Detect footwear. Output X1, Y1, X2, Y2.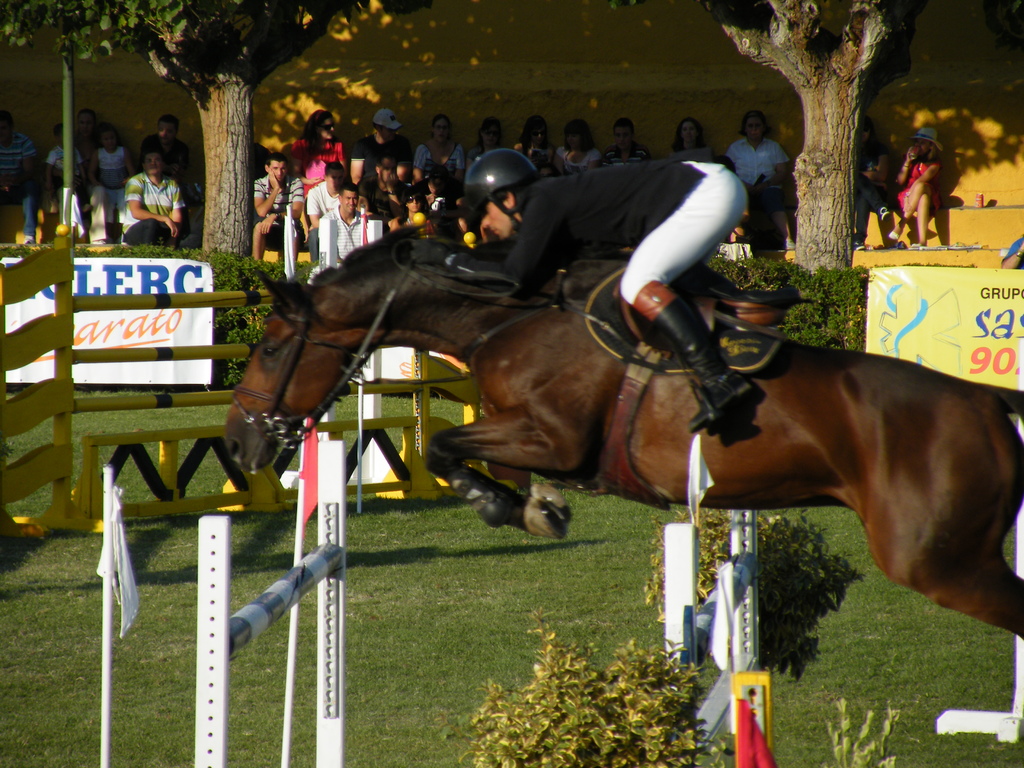
659, 301, 751, 436.
